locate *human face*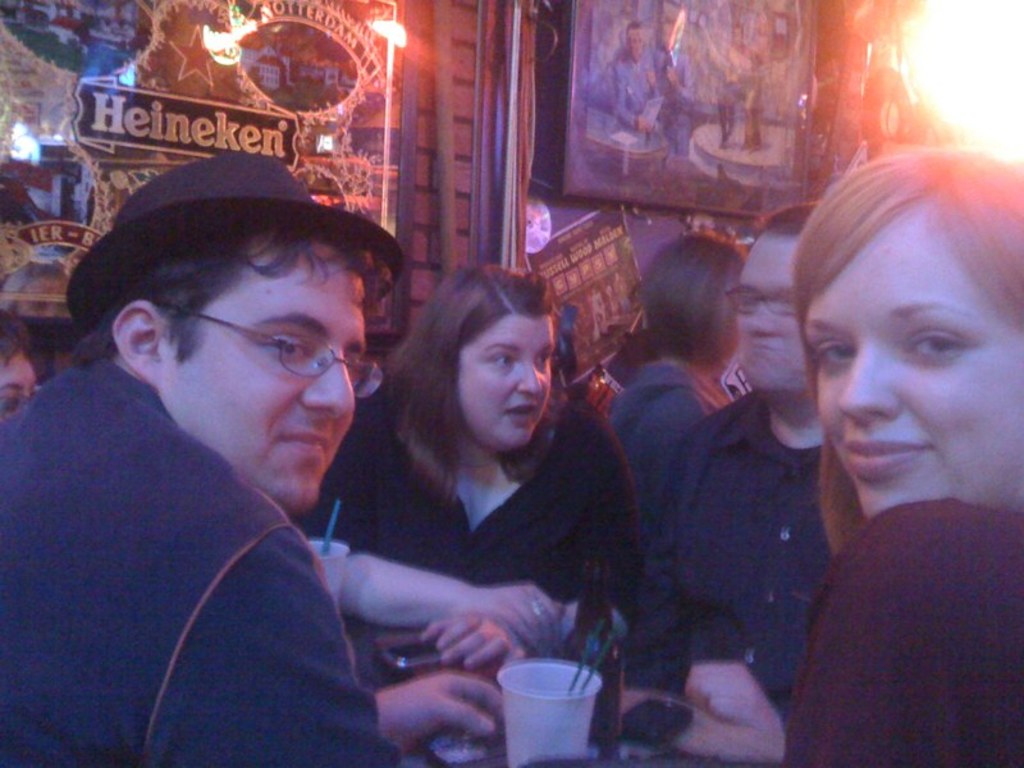
left=458, top=310, right=553, bottom=457
